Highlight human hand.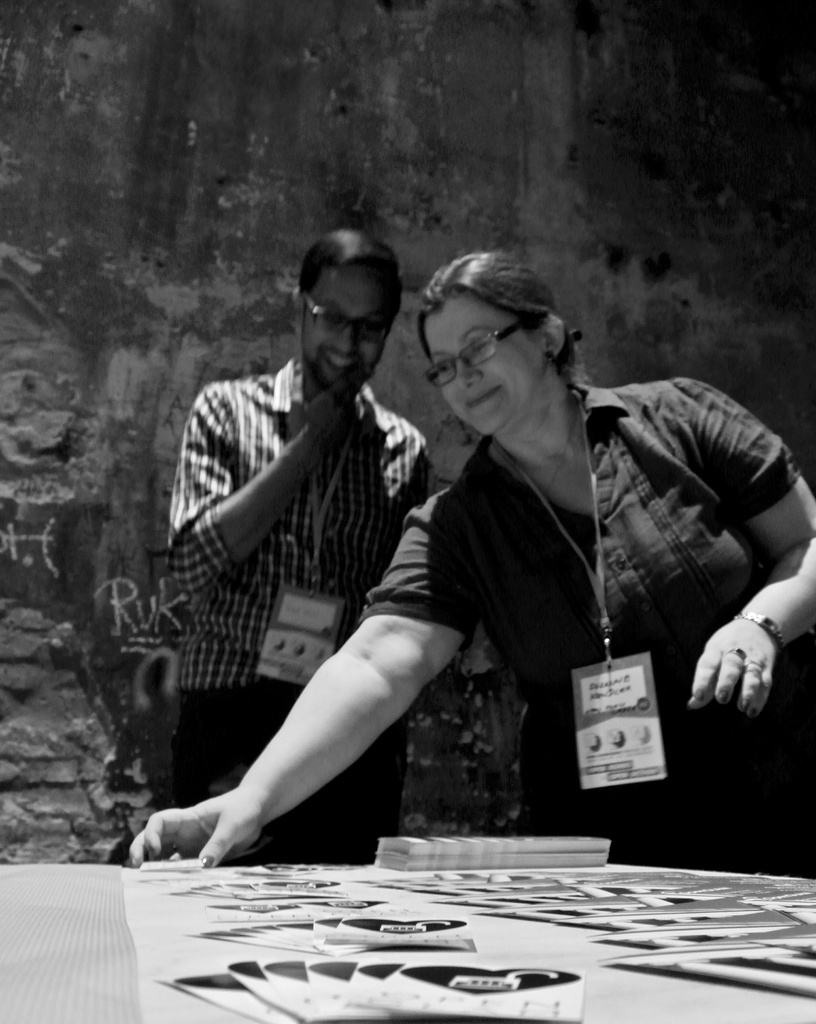
Highlighted region: left=127, top=790, right=264, bottom=868.
